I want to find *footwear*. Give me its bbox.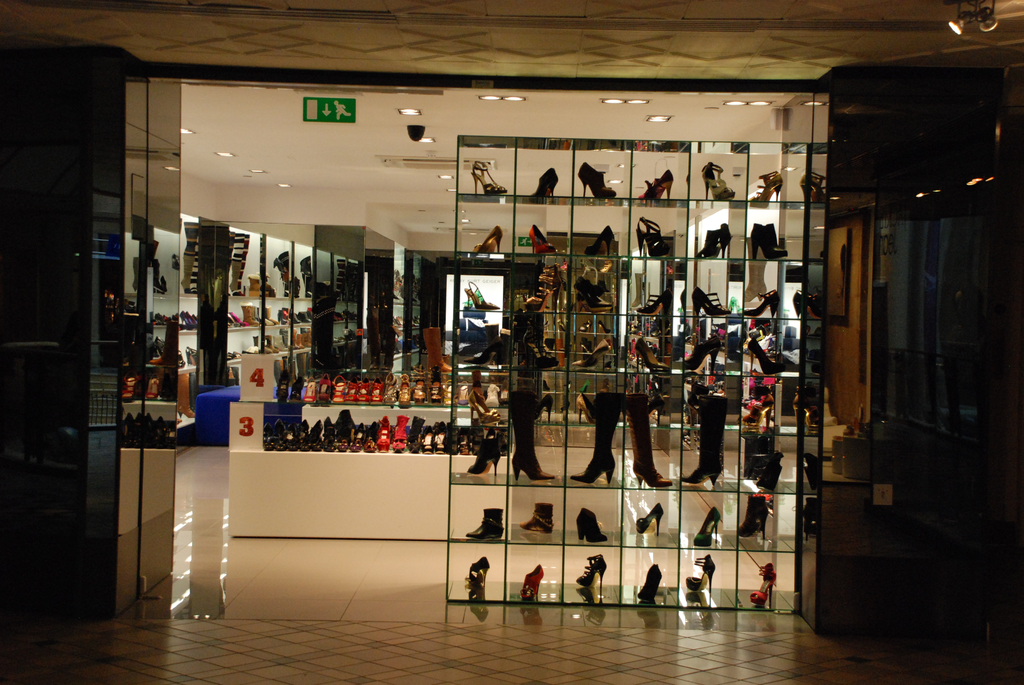
419/424/437/455.
